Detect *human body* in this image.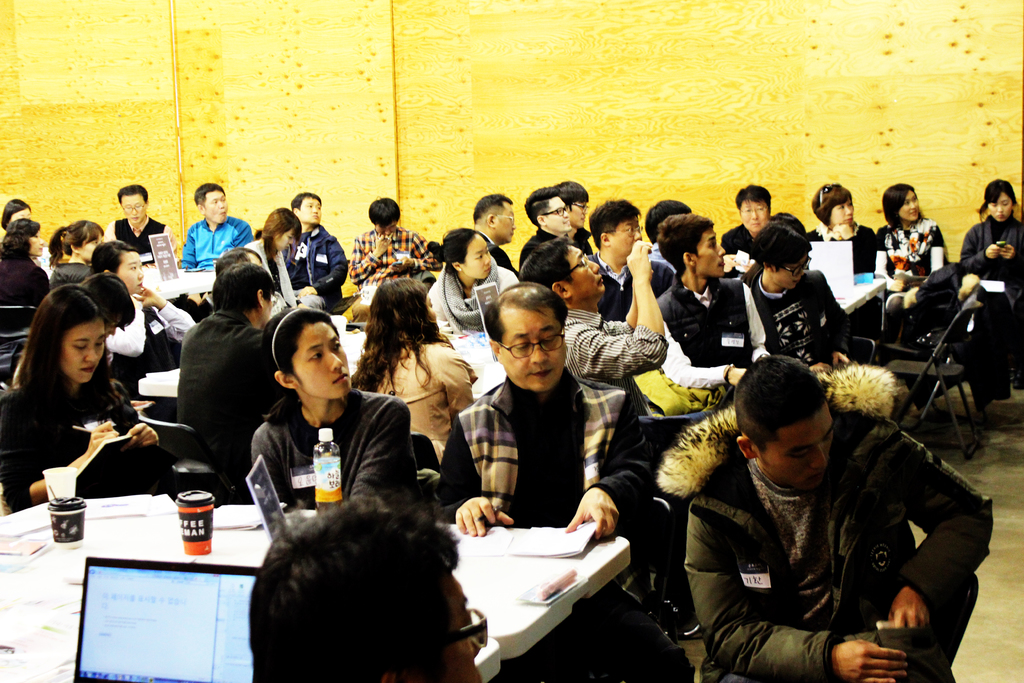
Detection: pyautogui.locateOnScreen(0, 375, 200, 520).
